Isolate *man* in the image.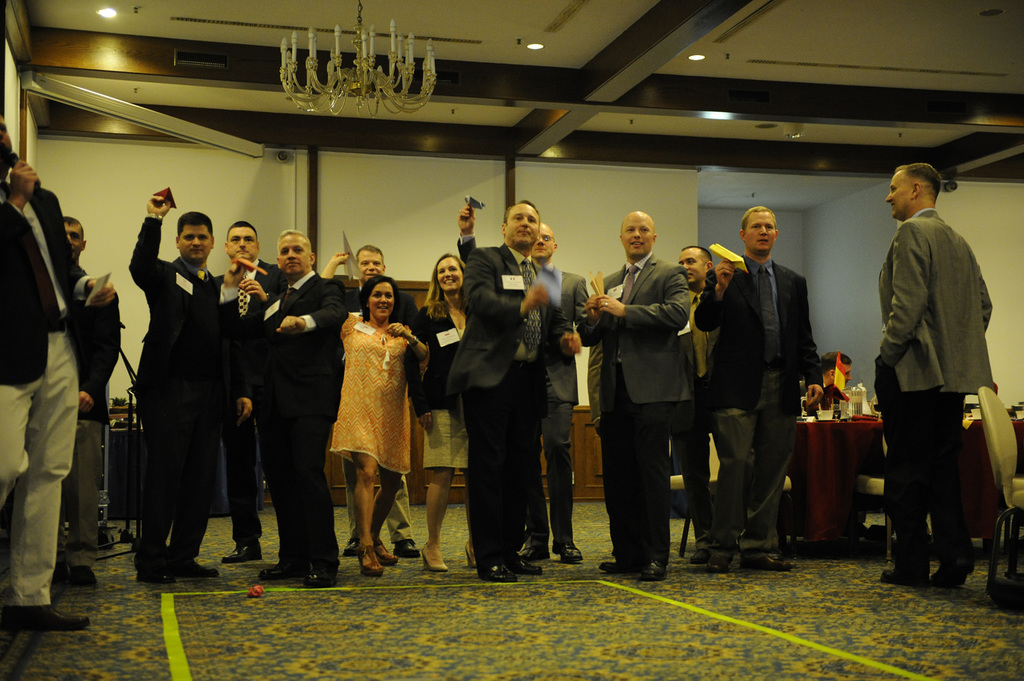
Isolated region: (218, 219, 287, 563).
